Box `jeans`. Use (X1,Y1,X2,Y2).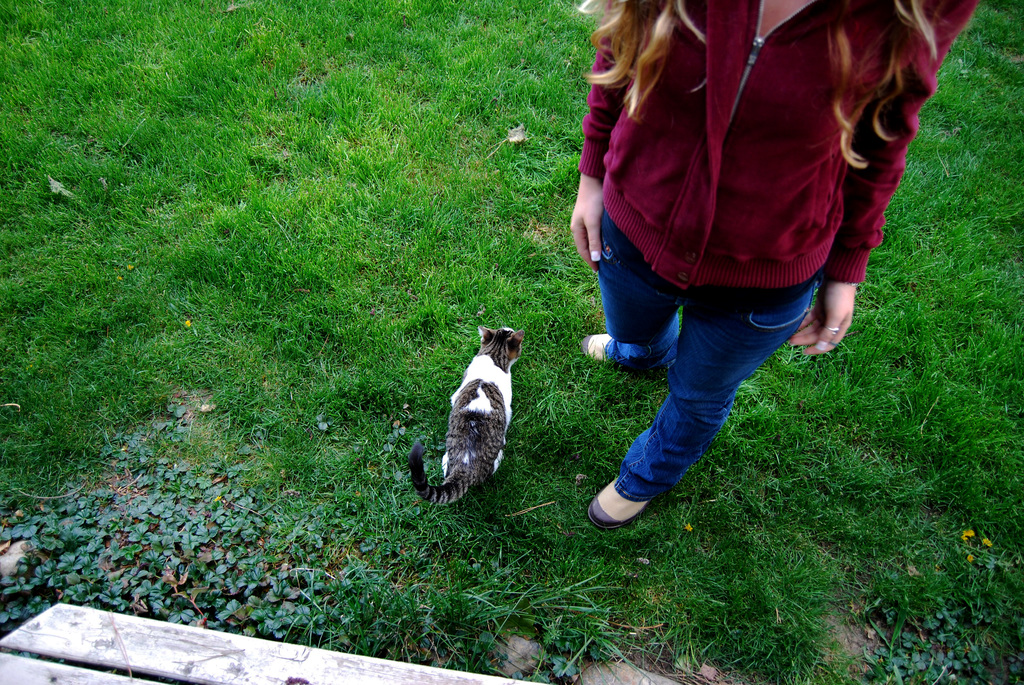
(598,244,874,513).
